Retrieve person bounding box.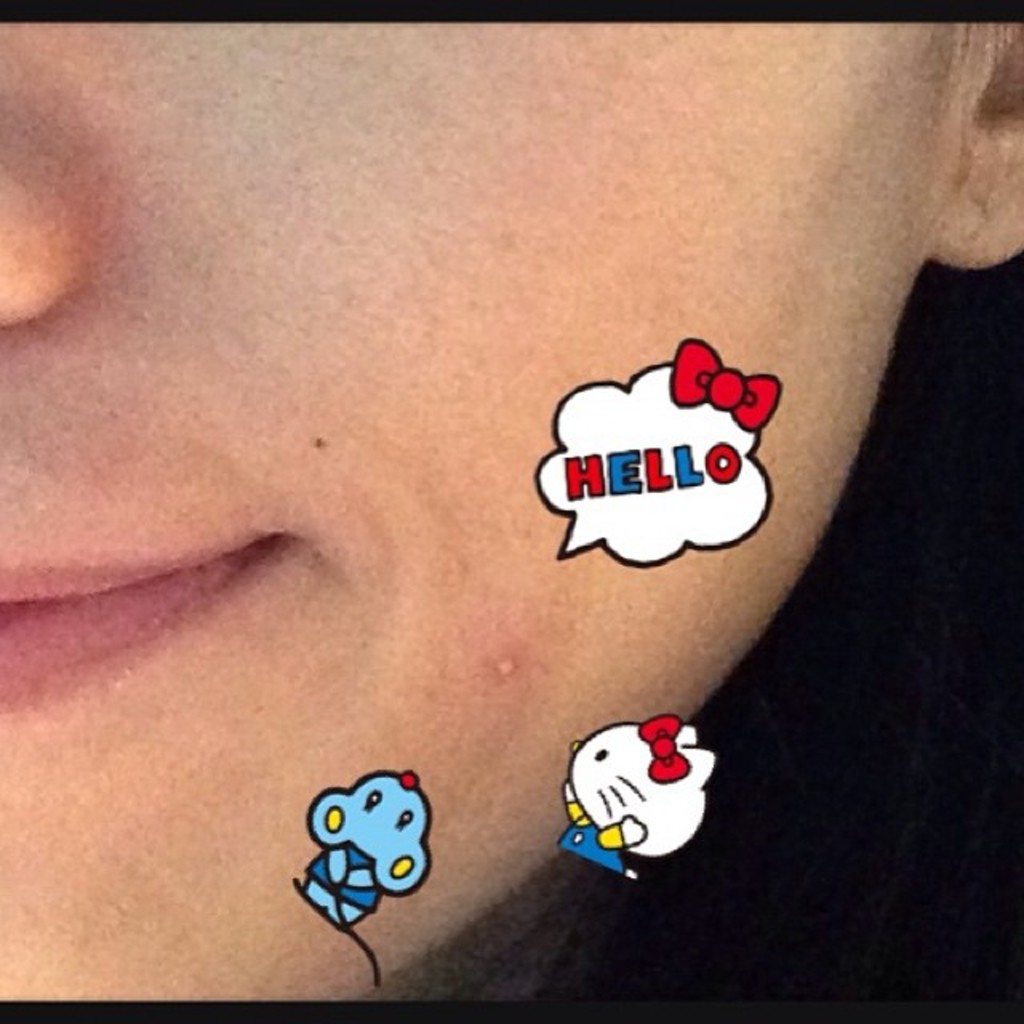
Bounding box: rect(0, 0, 947, 1014).
